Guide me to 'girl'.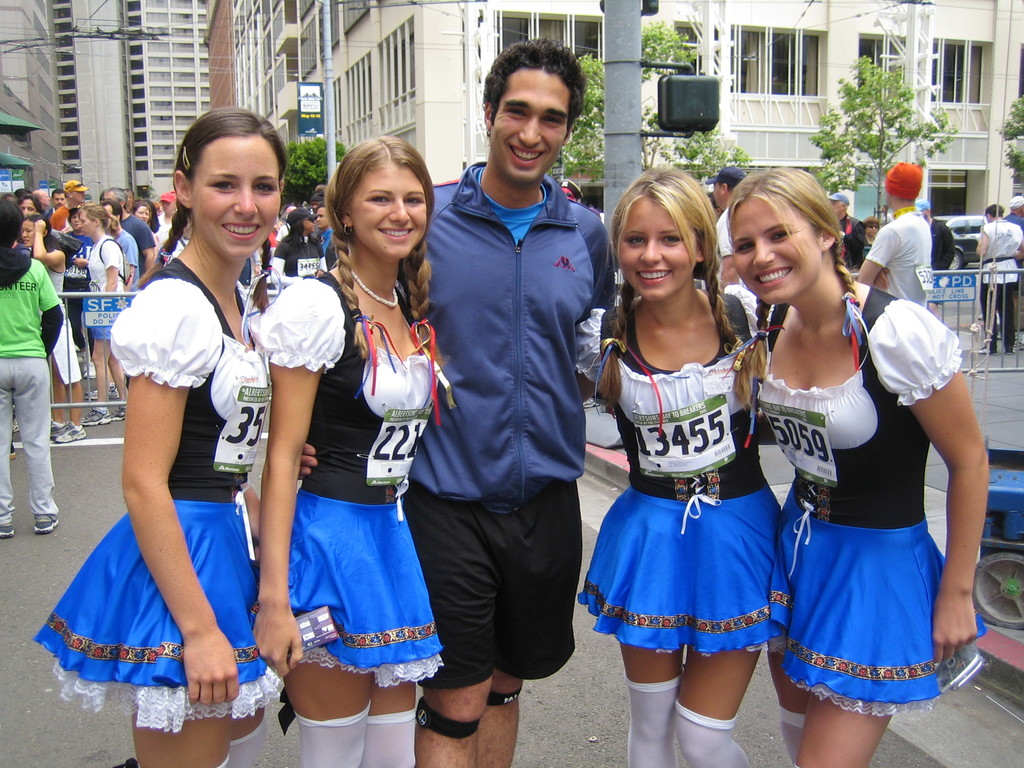
Guidance: (x1=22, y1=210, x2=88, y2=447).
